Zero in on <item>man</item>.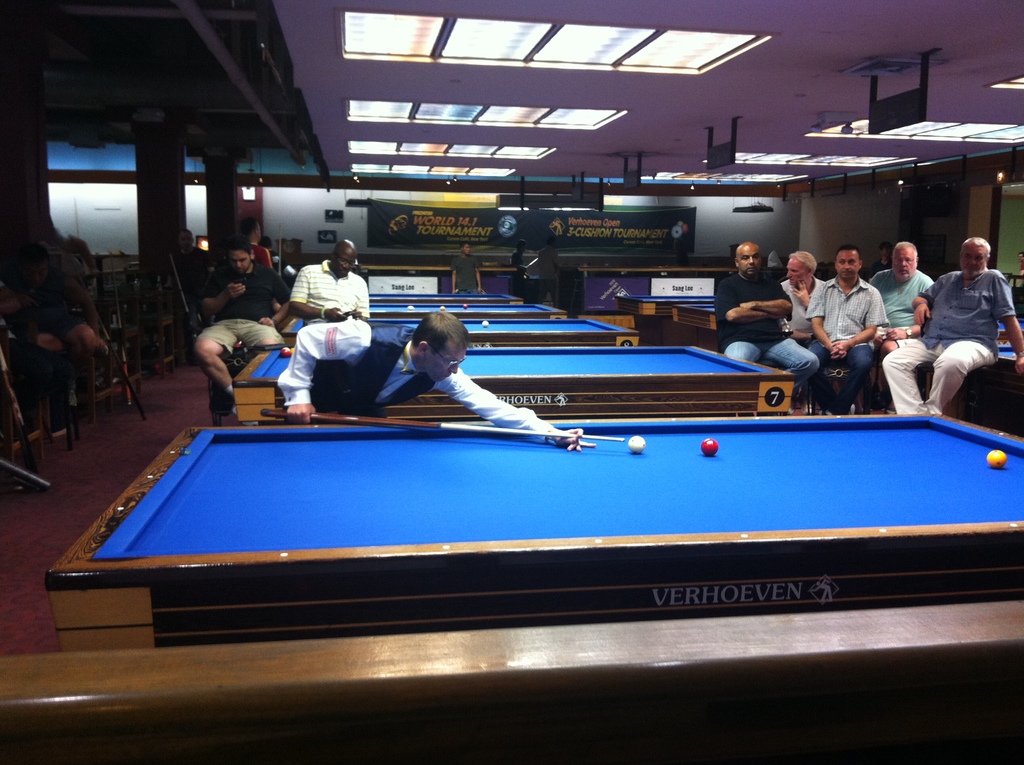
Zeroed in: box=[707, 229, 1023, 424].
